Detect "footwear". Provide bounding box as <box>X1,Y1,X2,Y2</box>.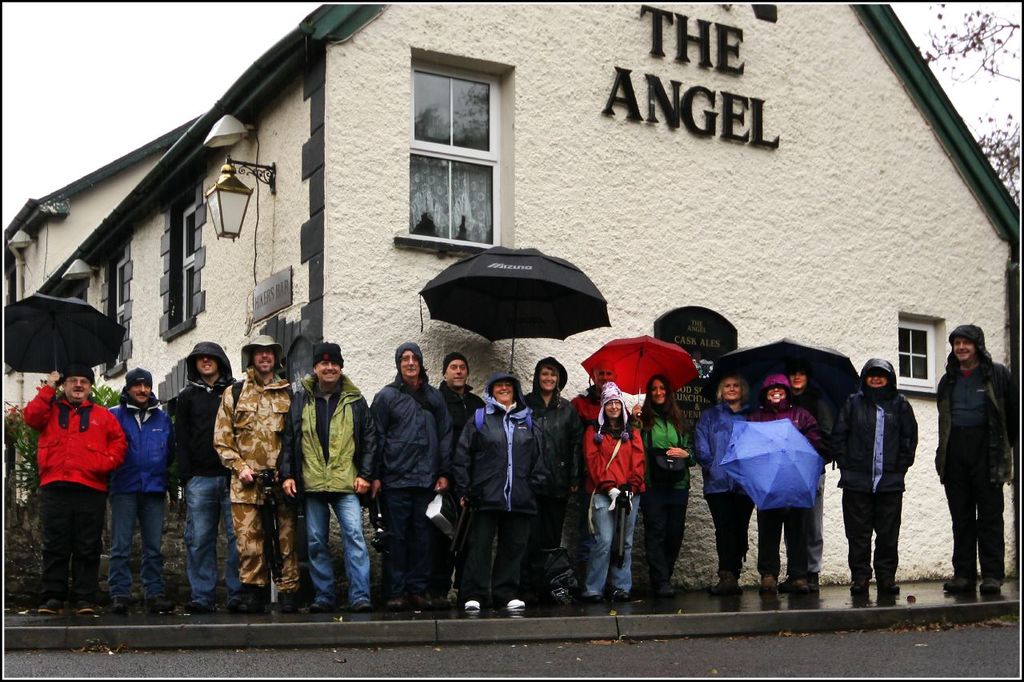
<box>940,576,966,589</box>.
